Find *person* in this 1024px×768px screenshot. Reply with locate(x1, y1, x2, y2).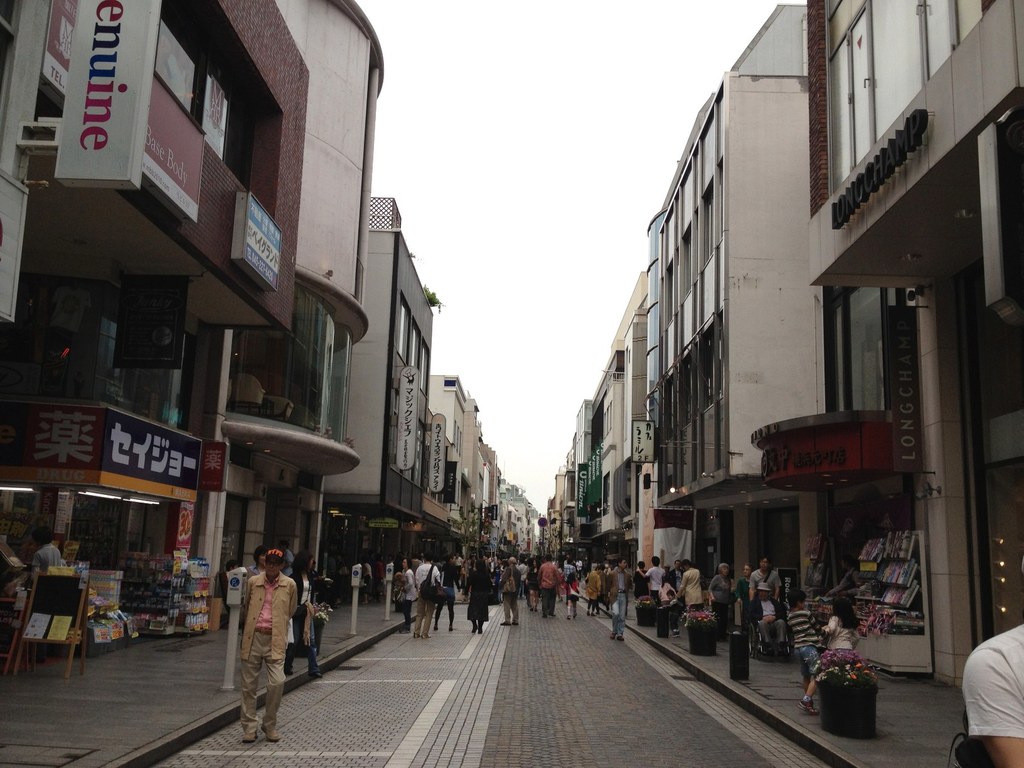
locate(417, 552, 436, 636).
